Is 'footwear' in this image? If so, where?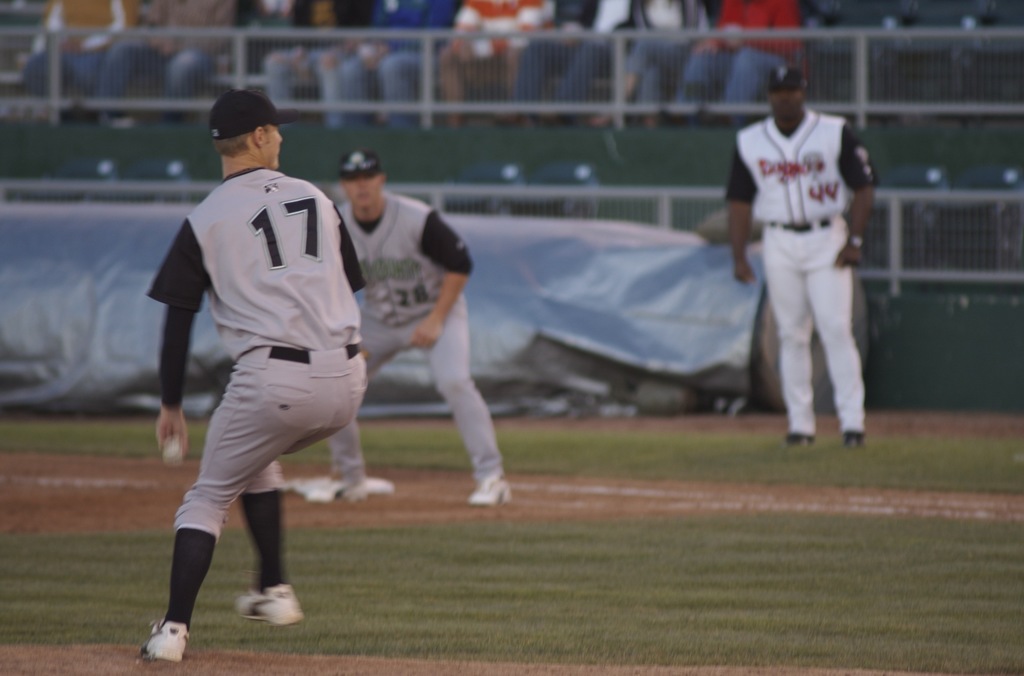
Yes, at <bbox>785, 430, 811, 447</bbox>.
